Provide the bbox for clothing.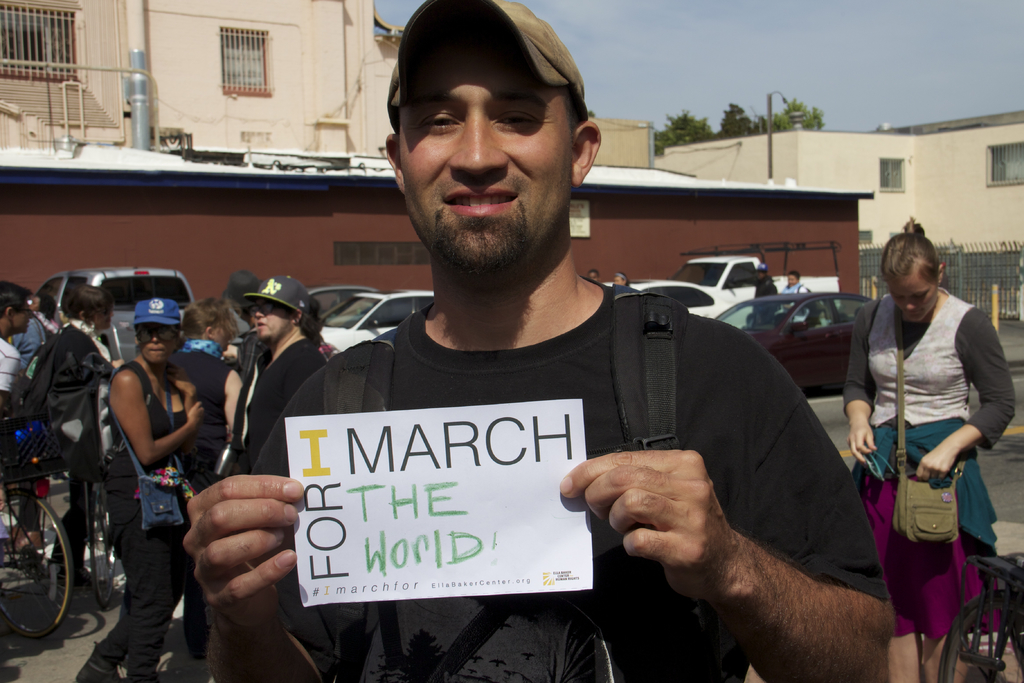
bbox=[0, 329, 36, 418].
